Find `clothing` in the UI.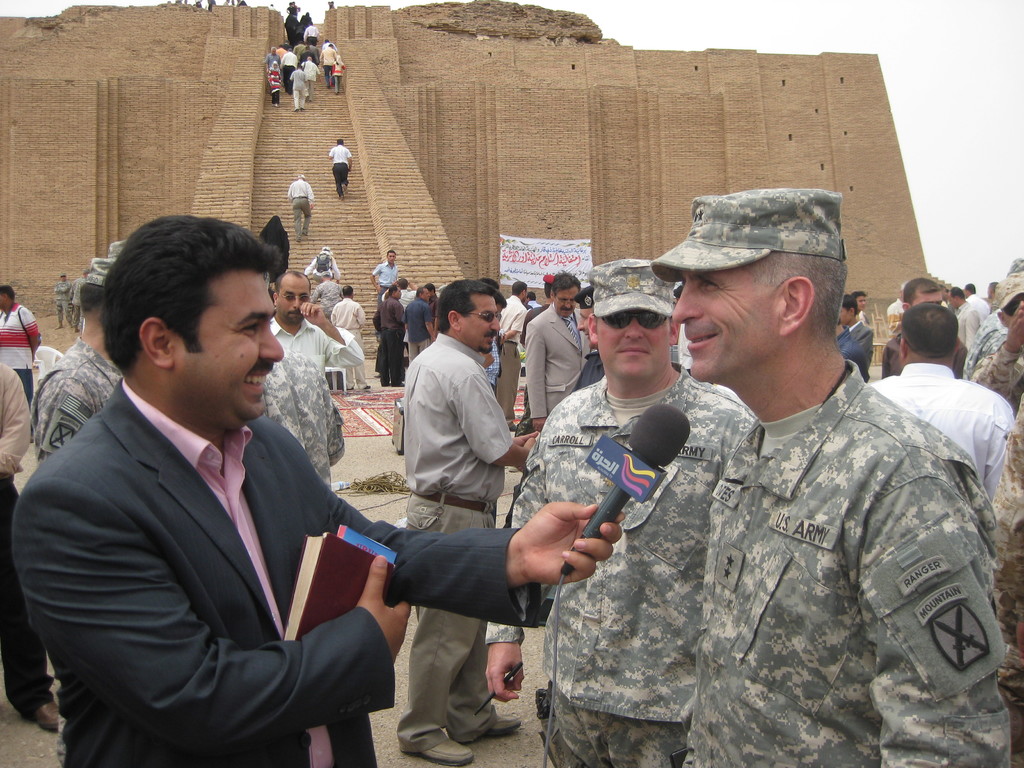
UI element at box(32, 336, 124, 471).
